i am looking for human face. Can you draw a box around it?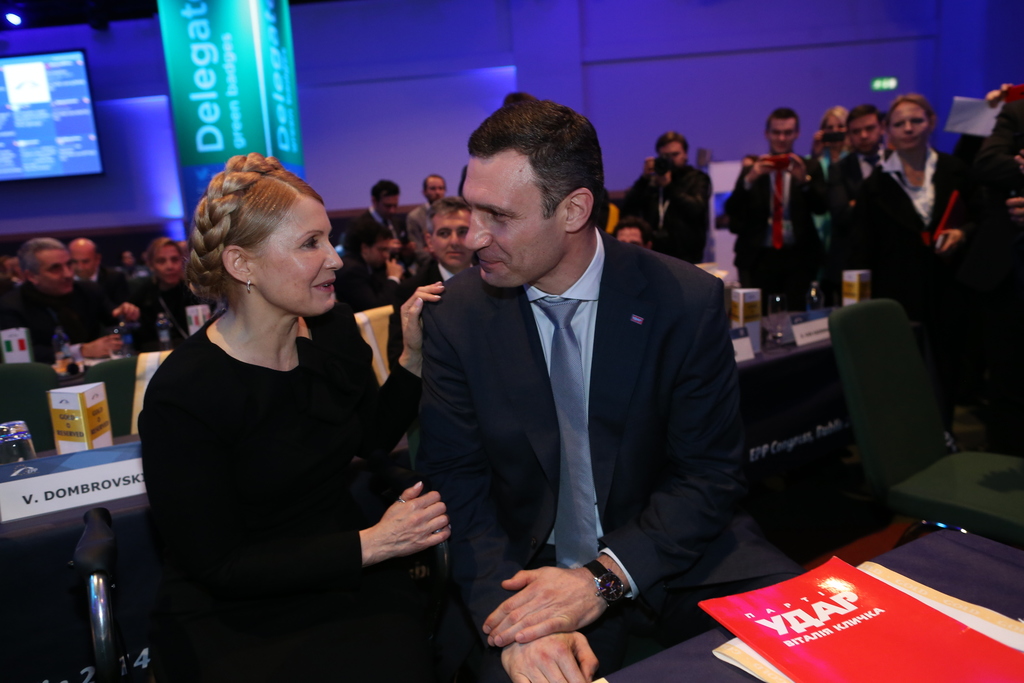
Sure, the bounding box is <box>379,194,400,218</box>.
